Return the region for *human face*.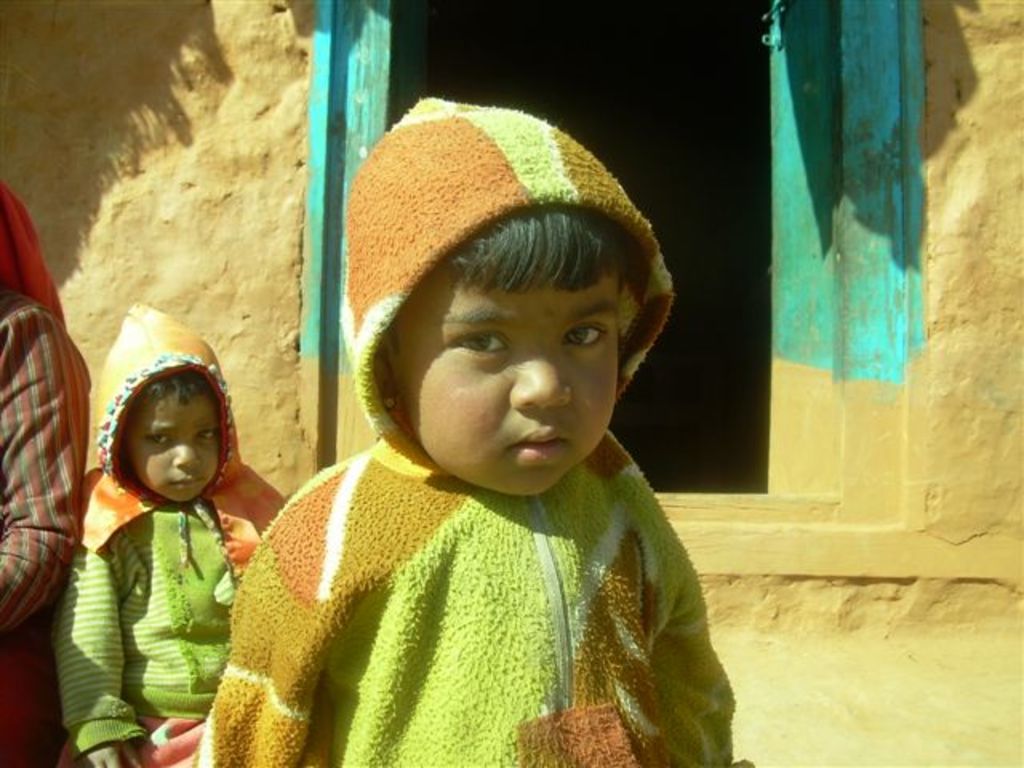
bbox=[128, 390, 221, 504].
